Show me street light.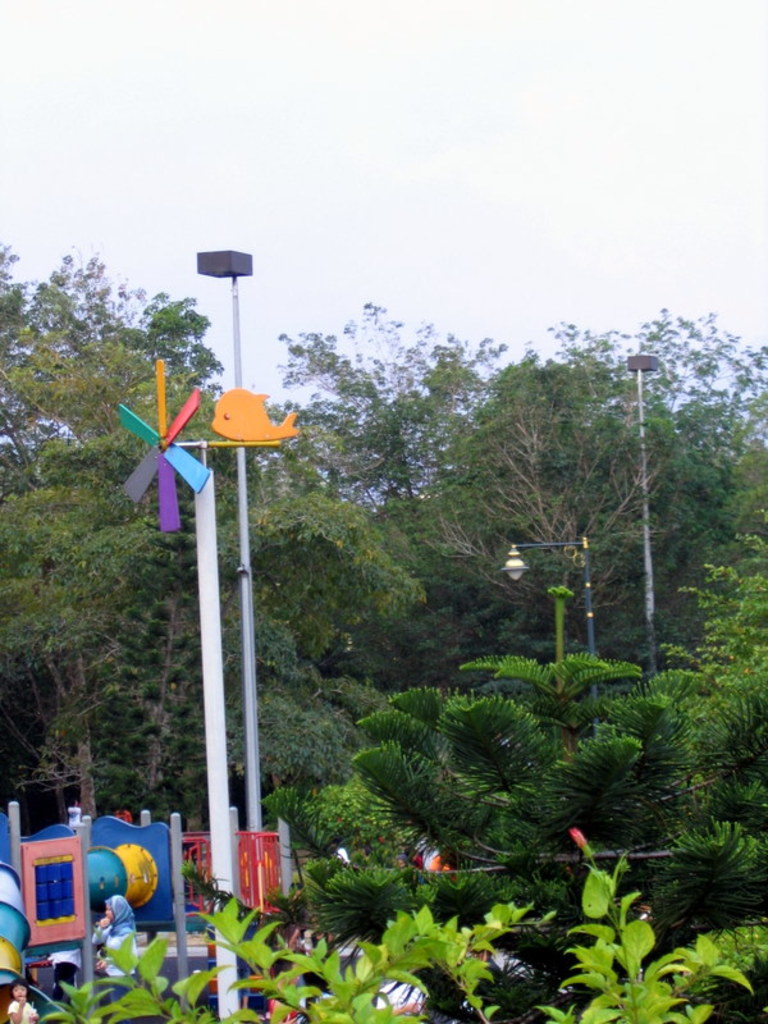
street light is here: region(188, 238, 257, 835).
